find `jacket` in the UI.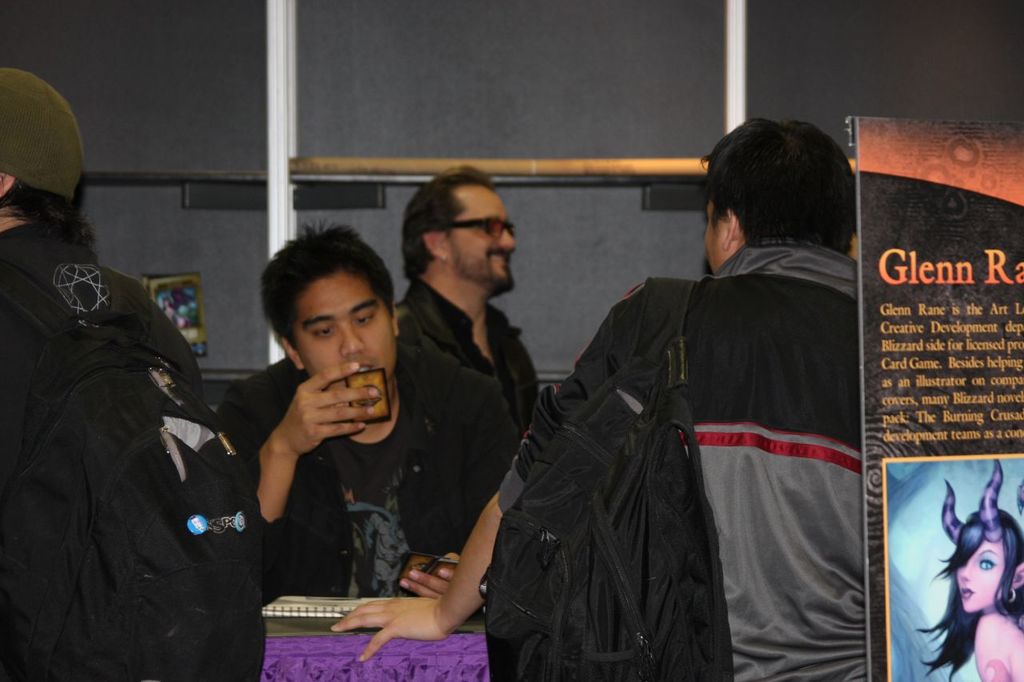
UI element at detection(181, 313, 522, 593).
